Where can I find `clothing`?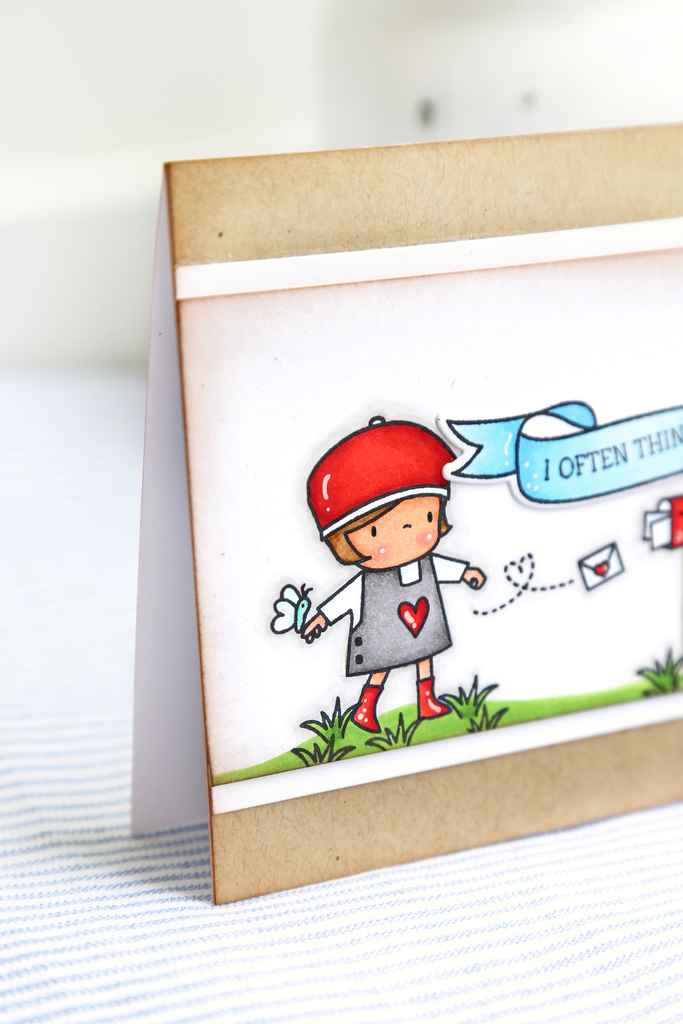
You can find it at 317 552 471 678.
